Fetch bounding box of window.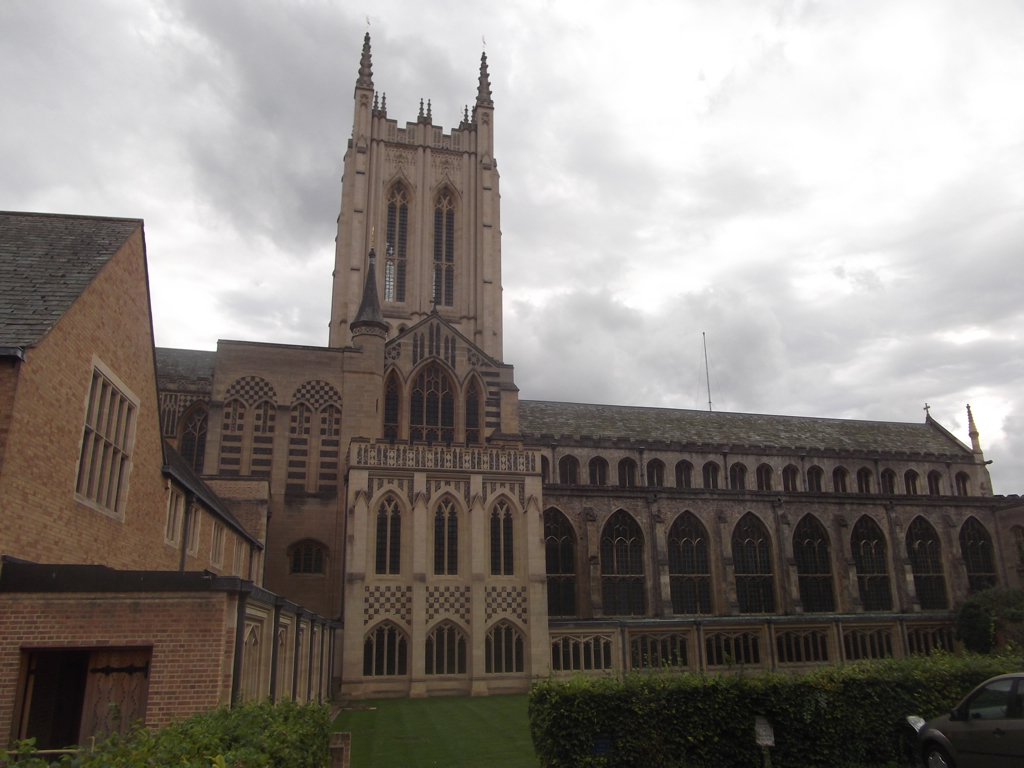
Bbox: box=[614, 458, 637, 490].
